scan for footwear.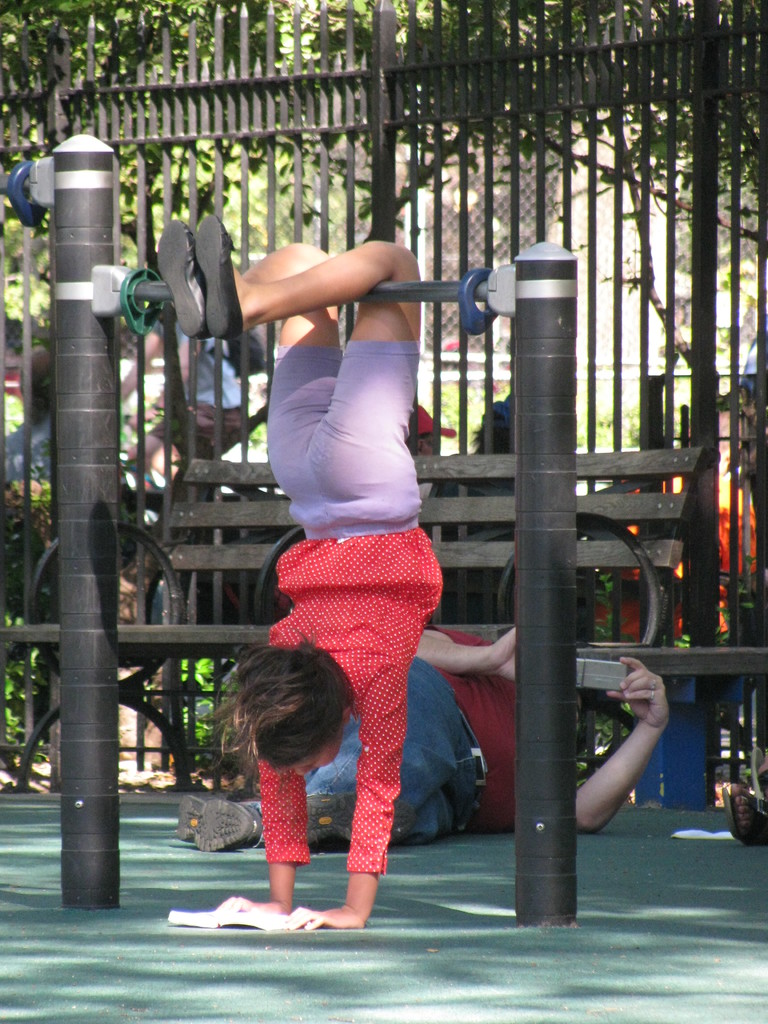
Scan result: (207, 207, 250, 344).
